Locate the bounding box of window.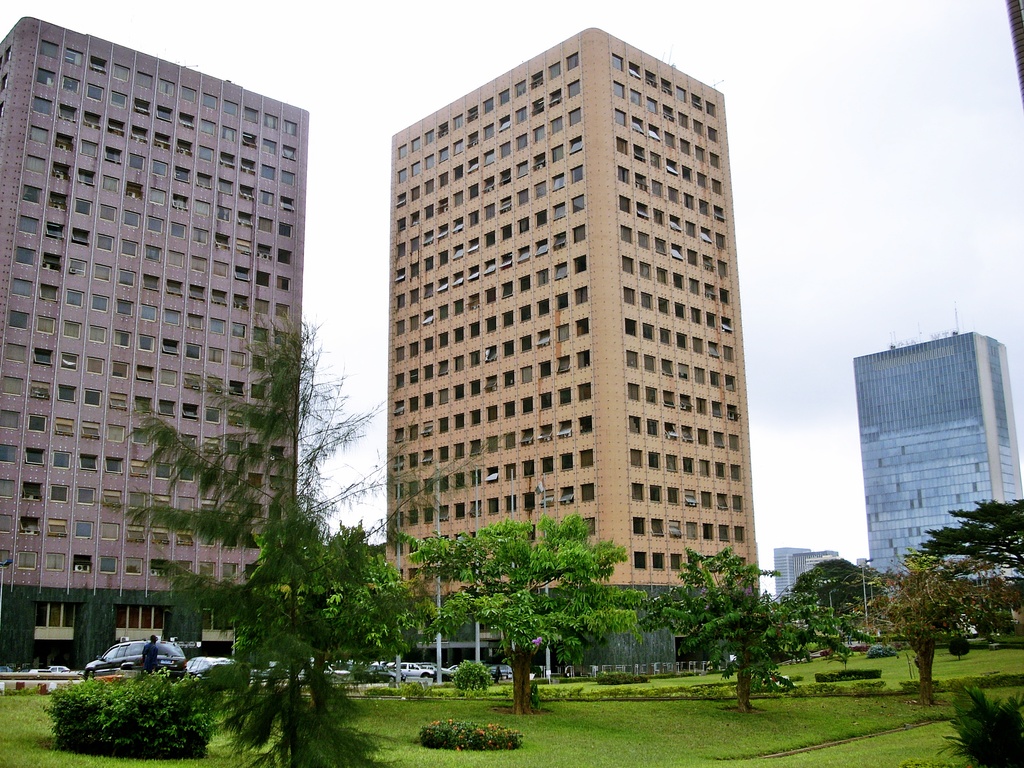
Bounding box: box(204, 436, 219, 454).
